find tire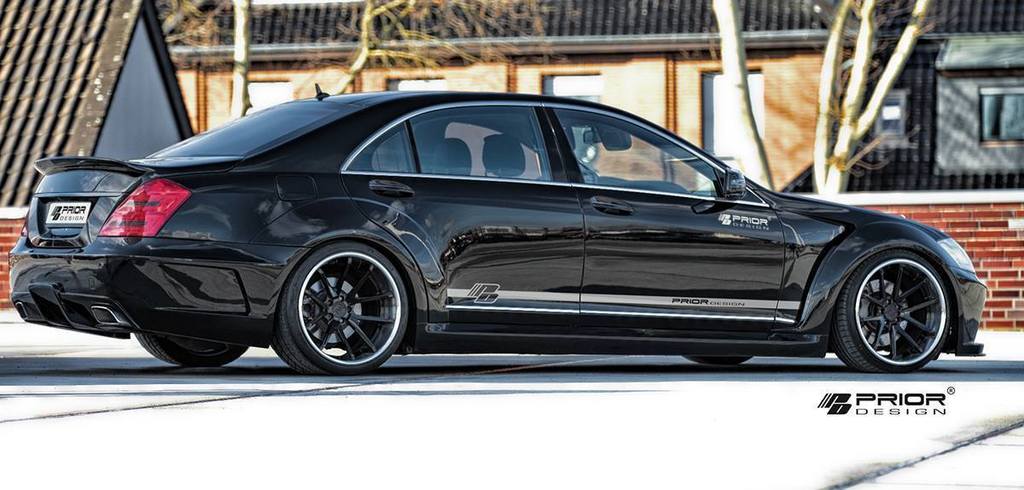
l=276, t=247, r=408, b=378
